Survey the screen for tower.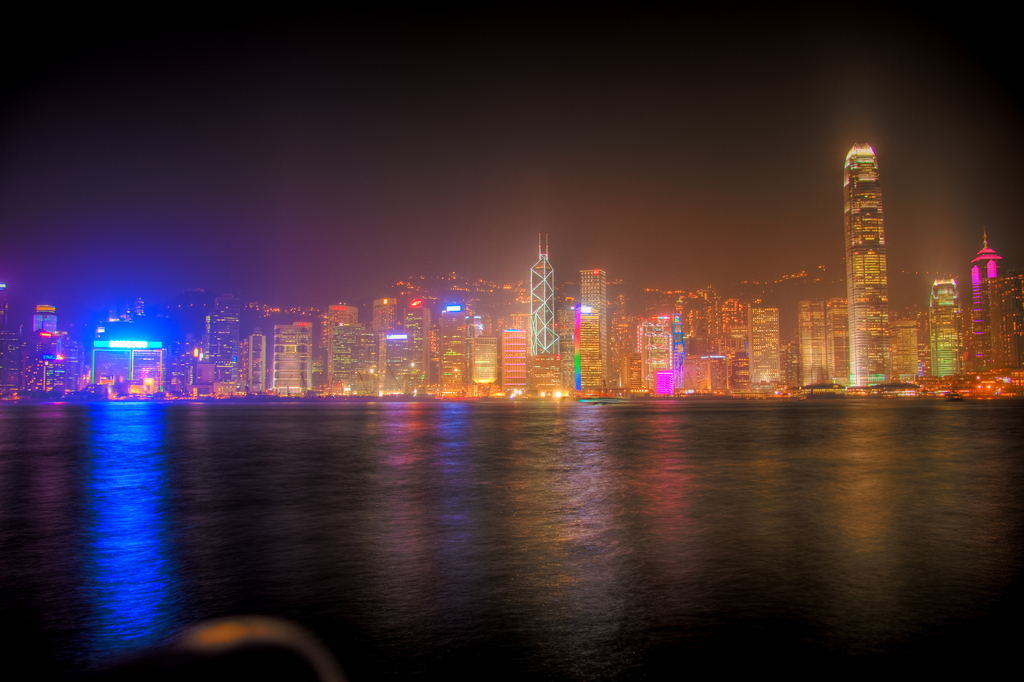
Survey found: (205,302,240,392).
